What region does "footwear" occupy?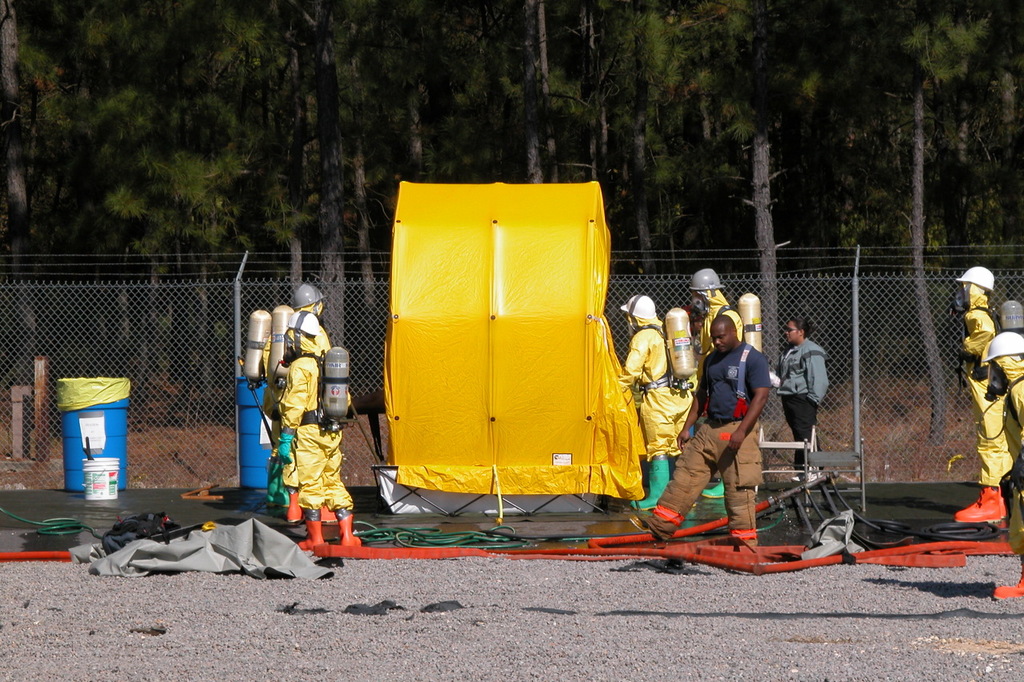
left=304, top=517, right=324, bottom=552.
